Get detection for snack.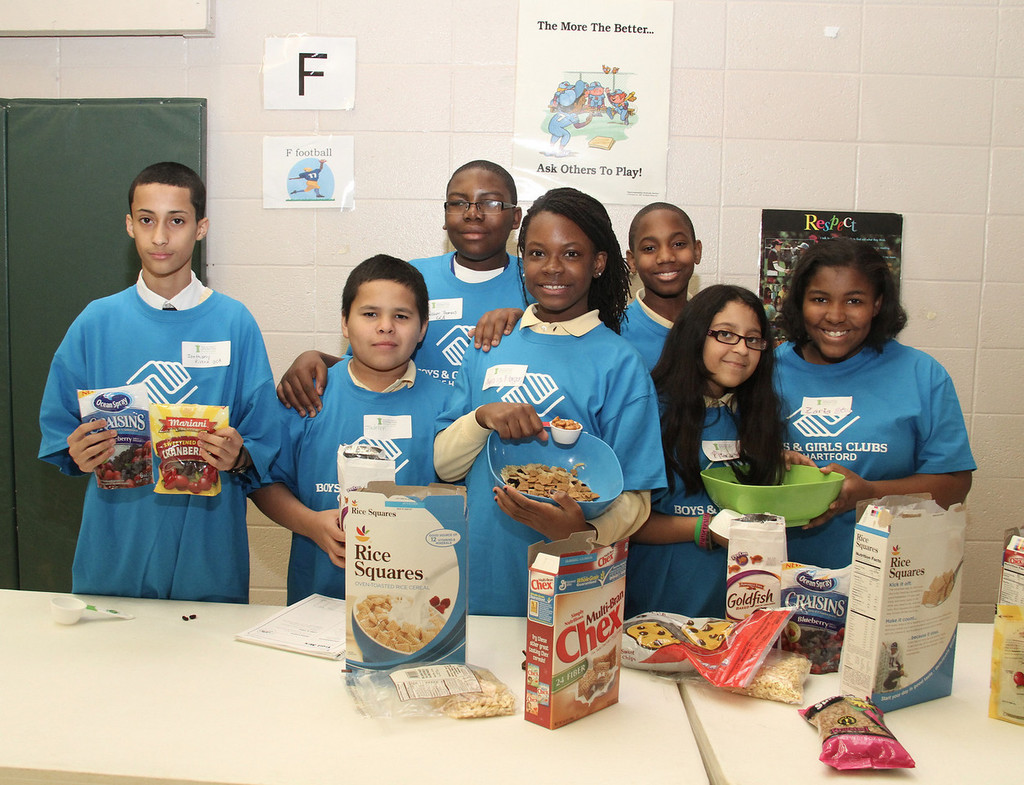
Detection: <bbox>922, 569, 951, 606</bbox>.
